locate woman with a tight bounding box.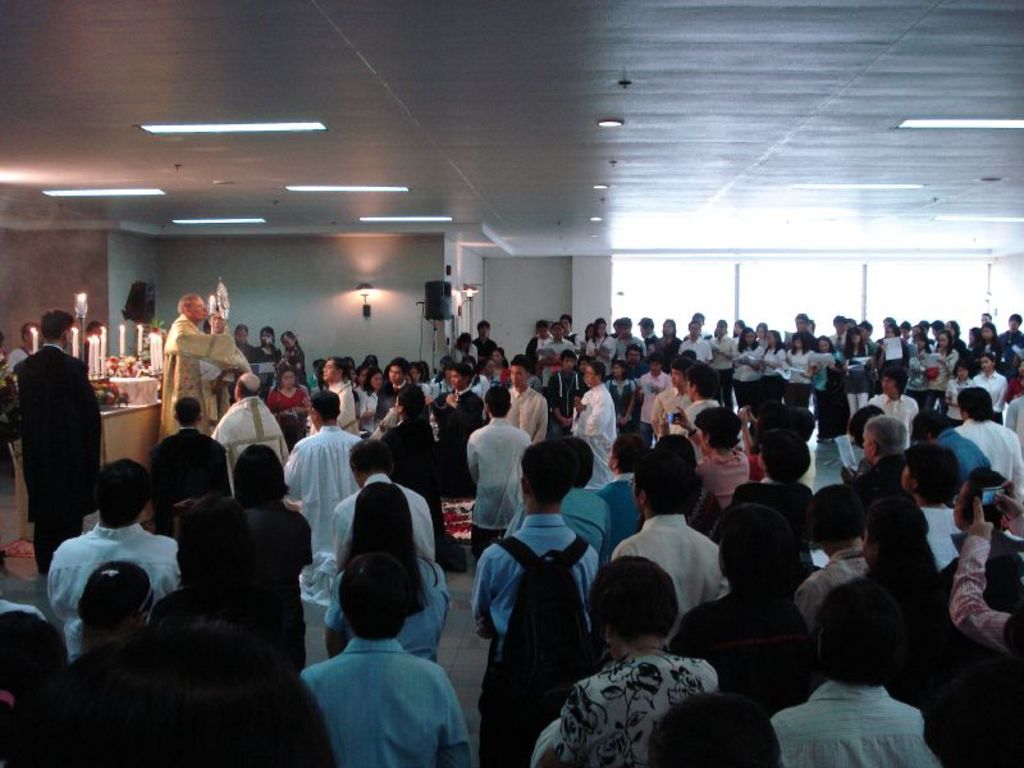
[605,358,636,439].
